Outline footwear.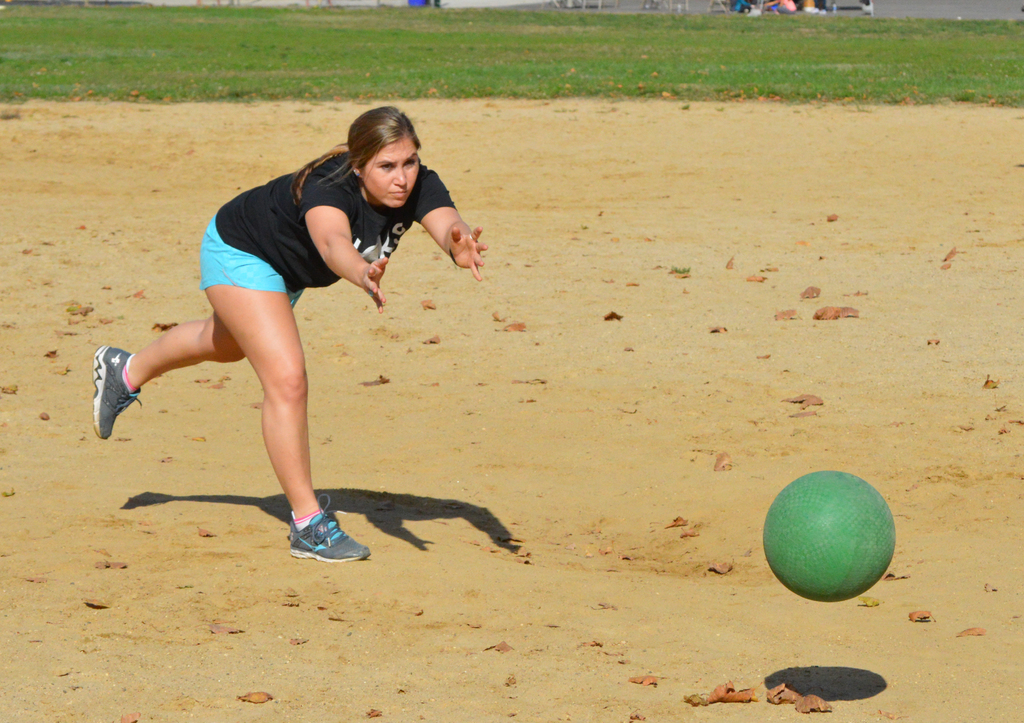
Outline: BBox(287, 490, 371, 564).
